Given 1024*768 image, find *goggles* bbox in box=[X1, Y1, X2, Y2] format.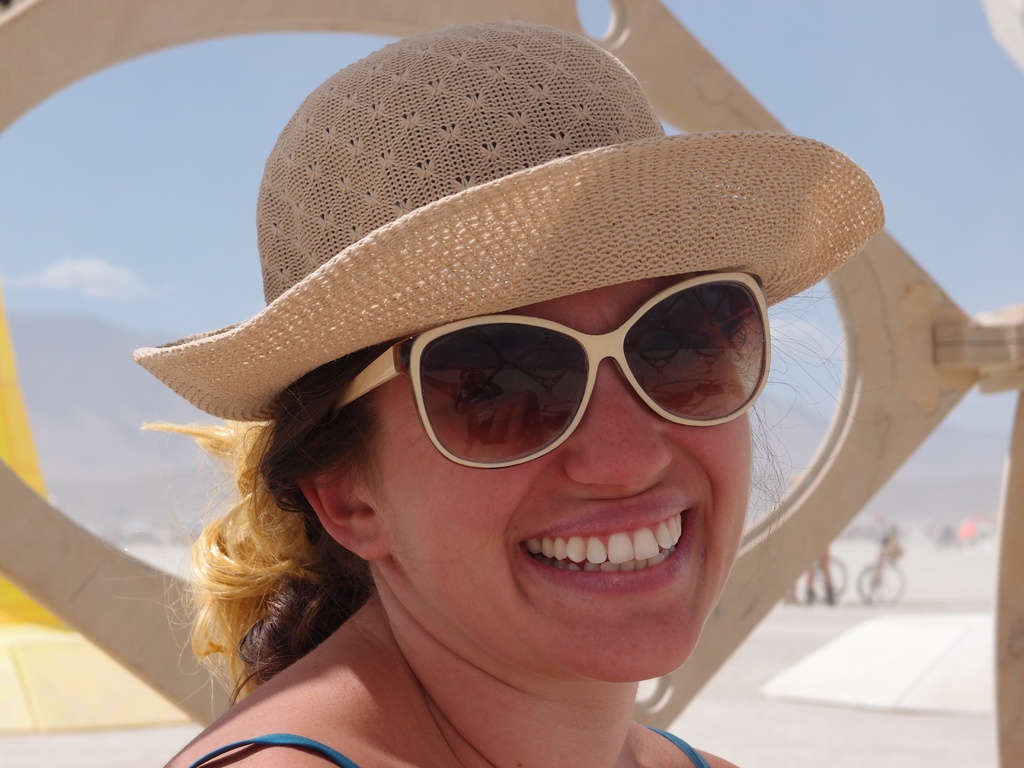
box=[327, 265, 771, 474].
